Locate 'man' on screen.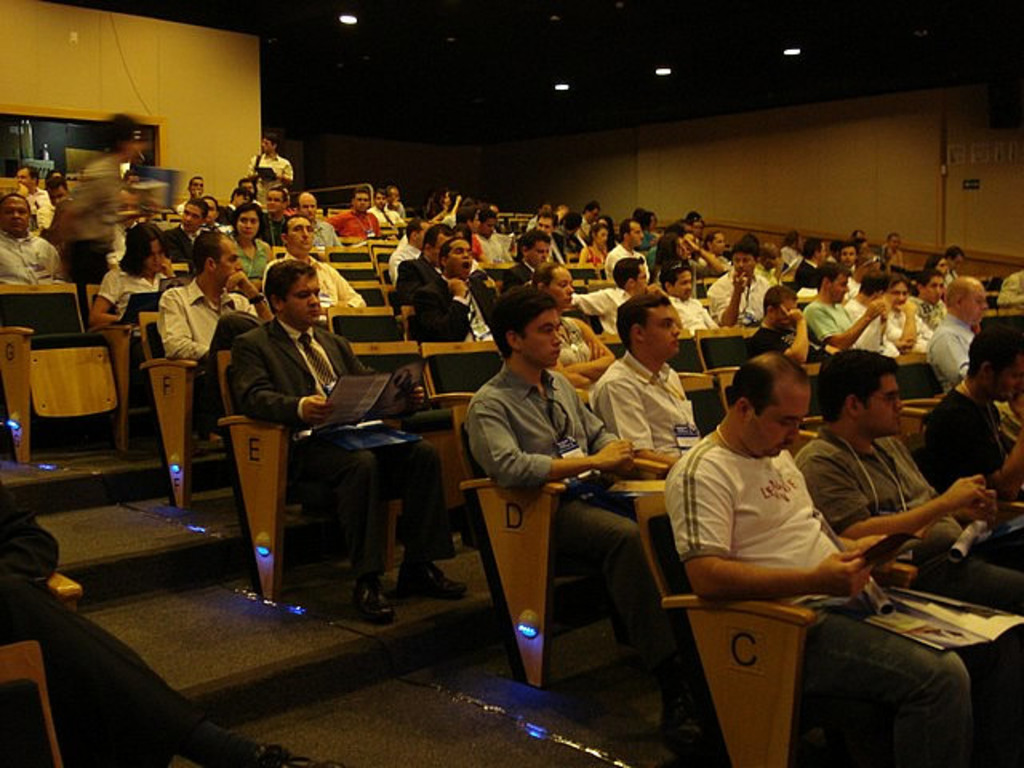
On screen at (left=587, top=290, right=725, bottom=482).
